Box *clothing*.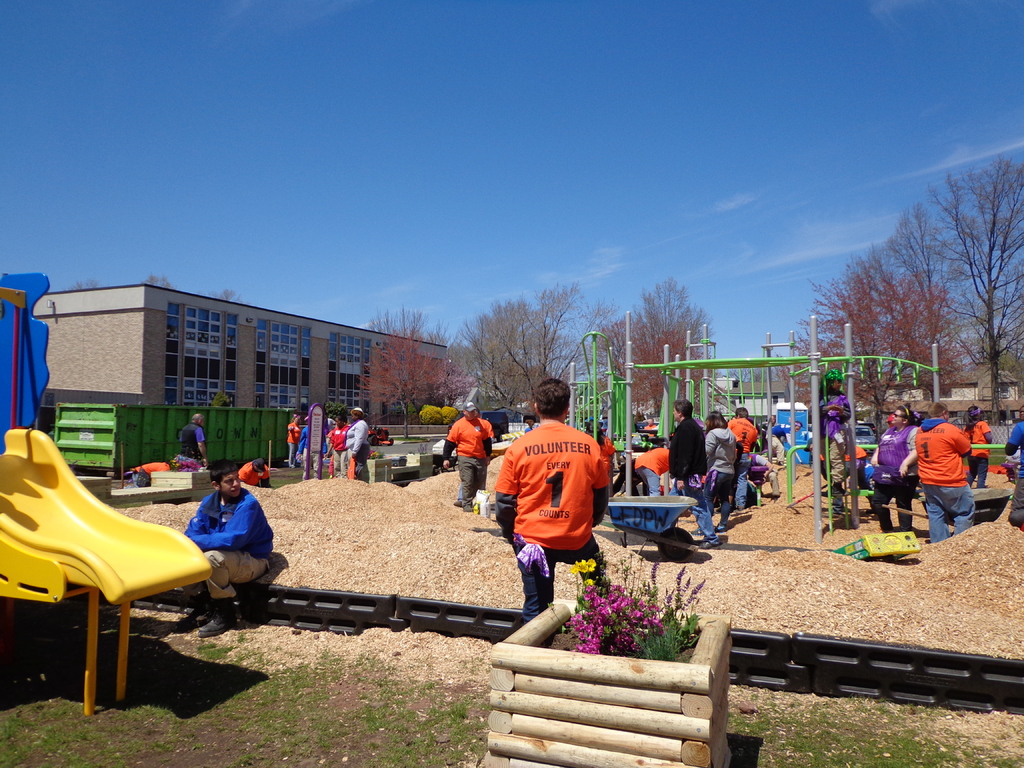
176 420 208 467.
